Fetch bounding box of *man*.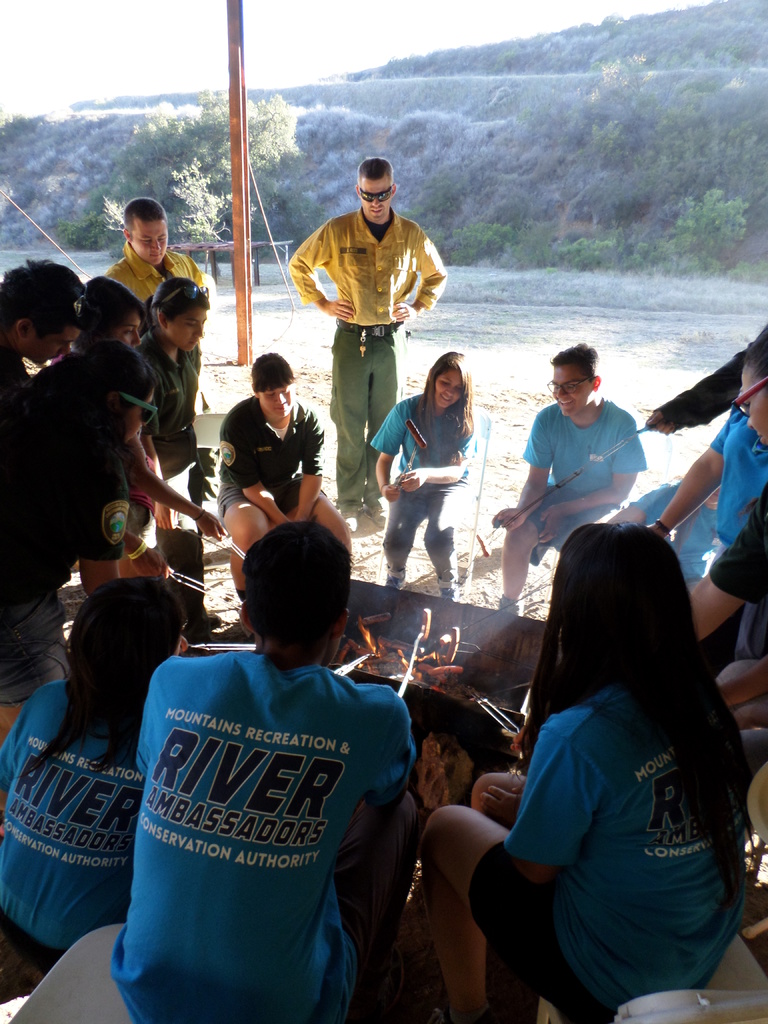
Bbox: (497,344,646,618).
